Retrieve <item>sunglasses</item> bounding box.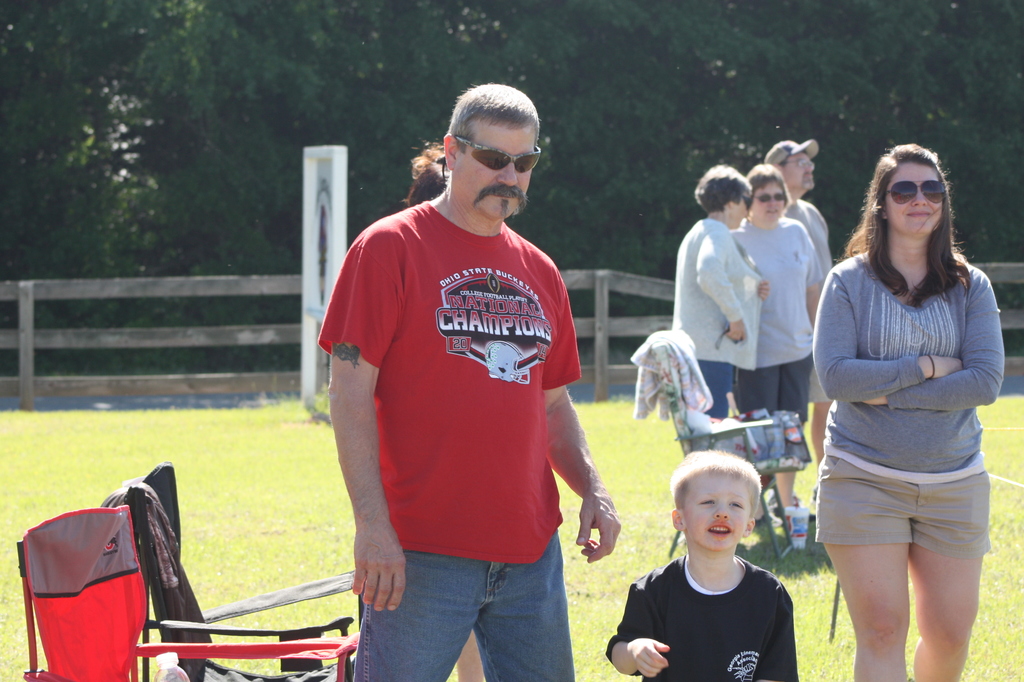
Bounding box: l=882, t=178, r=950, b=206.
